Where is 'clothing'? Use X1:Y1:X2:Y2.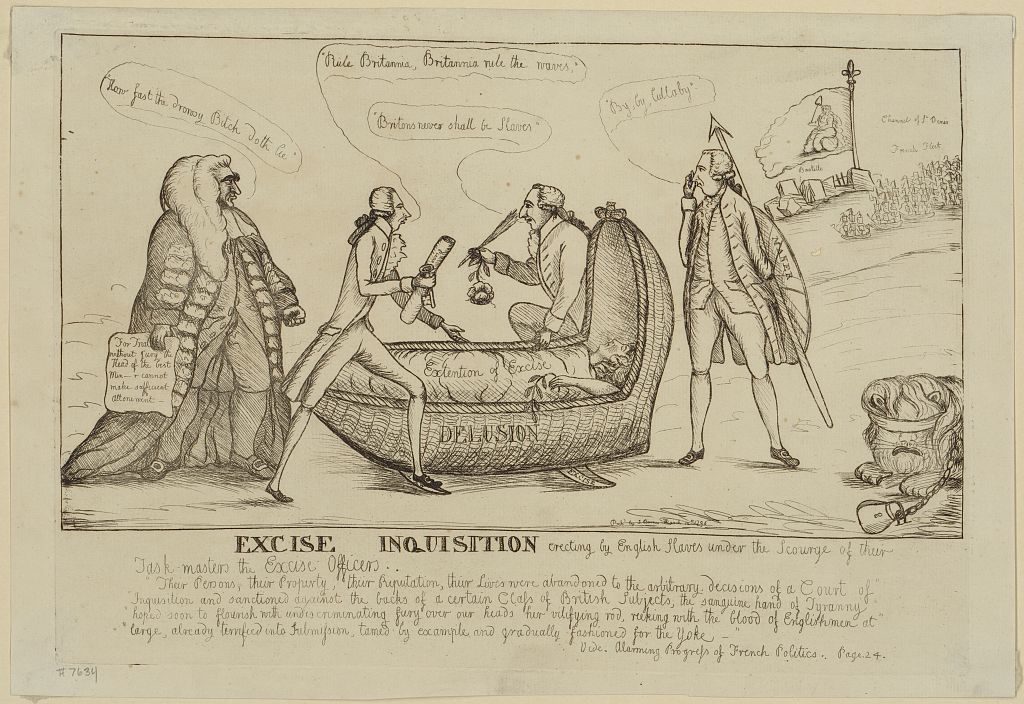
87:191:331:504.
